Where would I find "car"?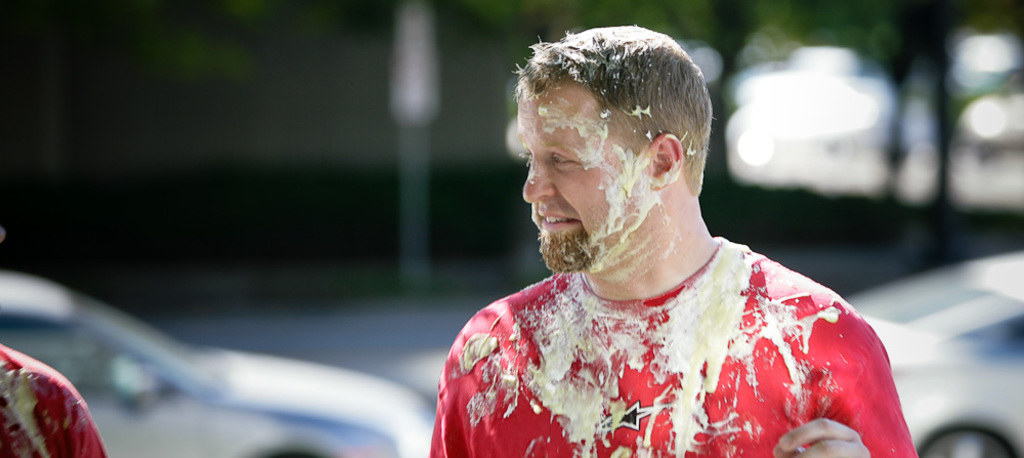
At BBox(846, 248, 1023, 456).
